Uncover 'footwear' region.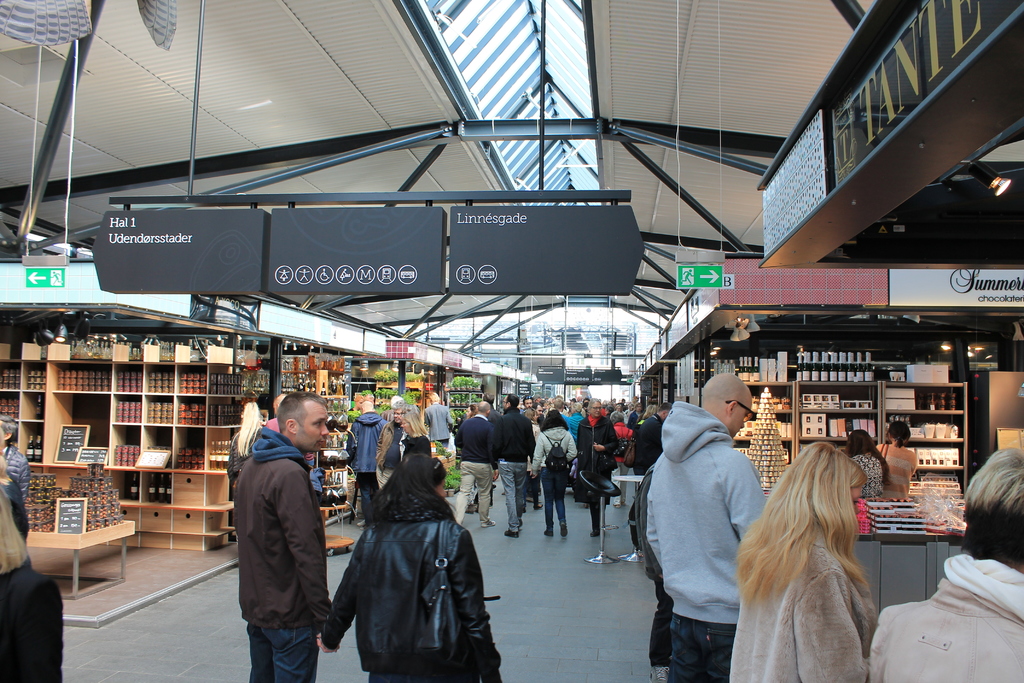
Uncovered: (582,503,590,509).
